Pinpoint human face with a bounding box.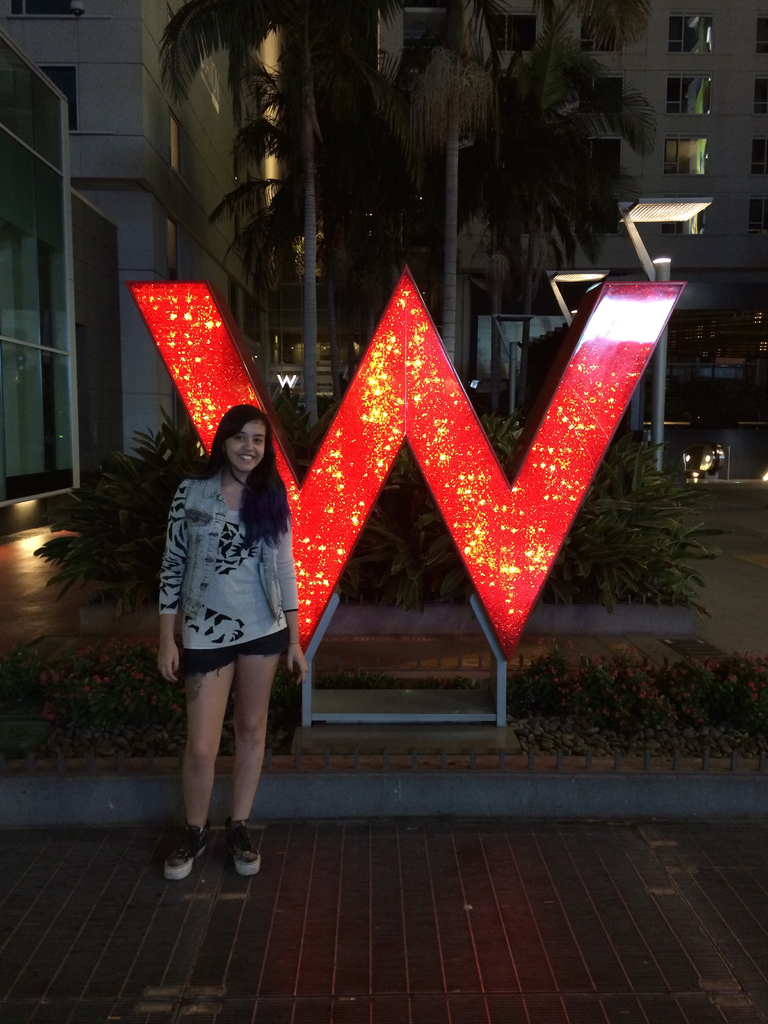
(x1=226, y1=419, x2=261, y2=471).
